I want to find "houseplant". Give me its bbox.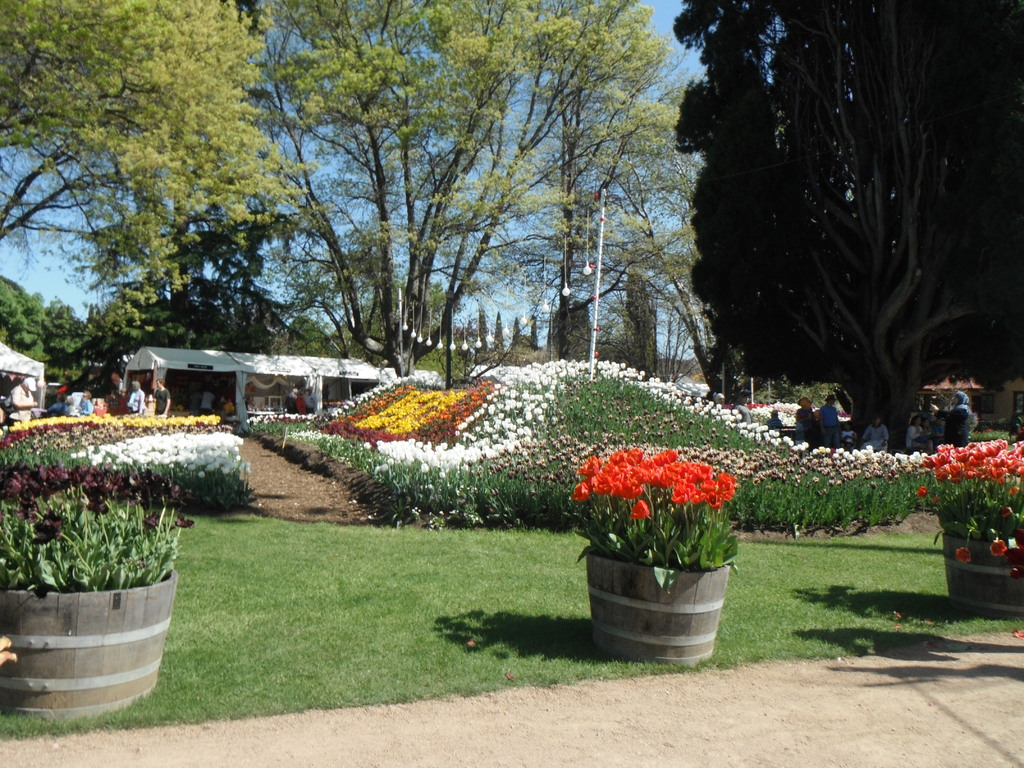
box(0, 449, 191, 726).
